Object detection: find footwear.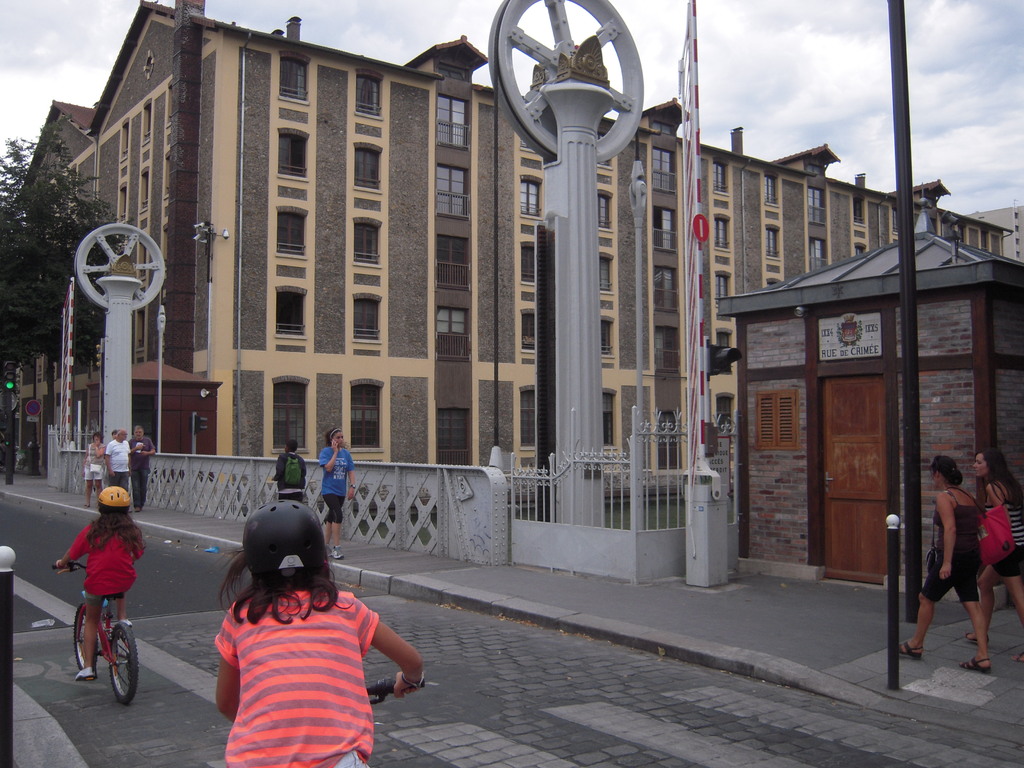
327, 547, 347, 558.
